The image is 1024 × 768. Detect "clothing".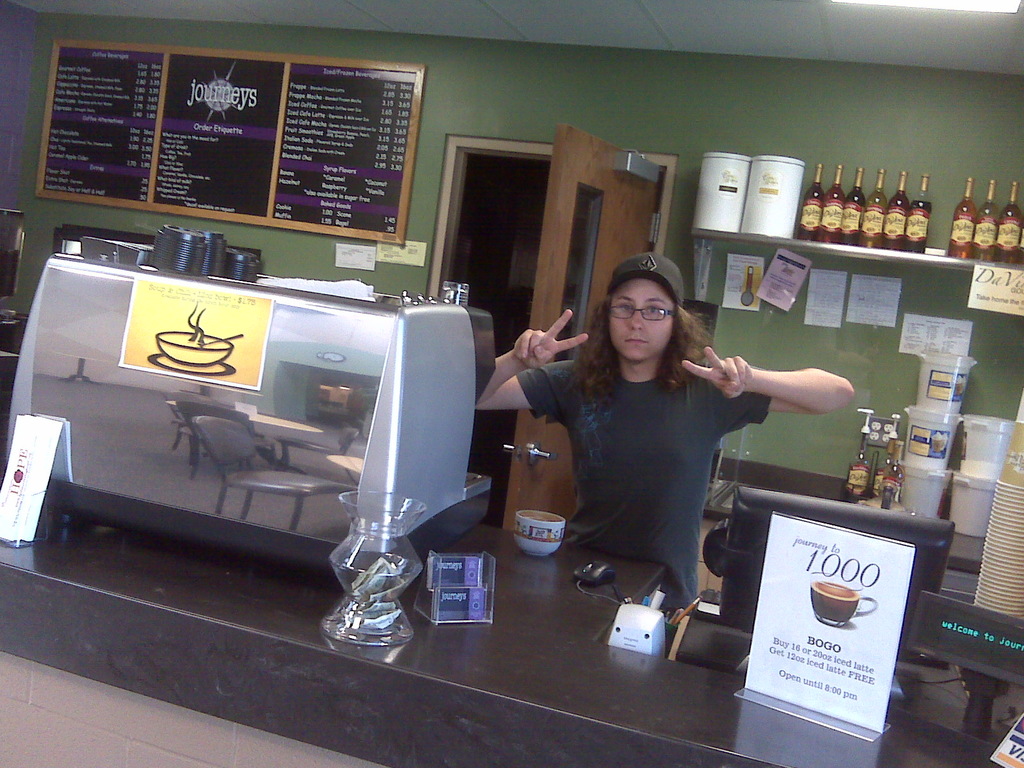
Detection: locate(513, 358, 771, 616).
